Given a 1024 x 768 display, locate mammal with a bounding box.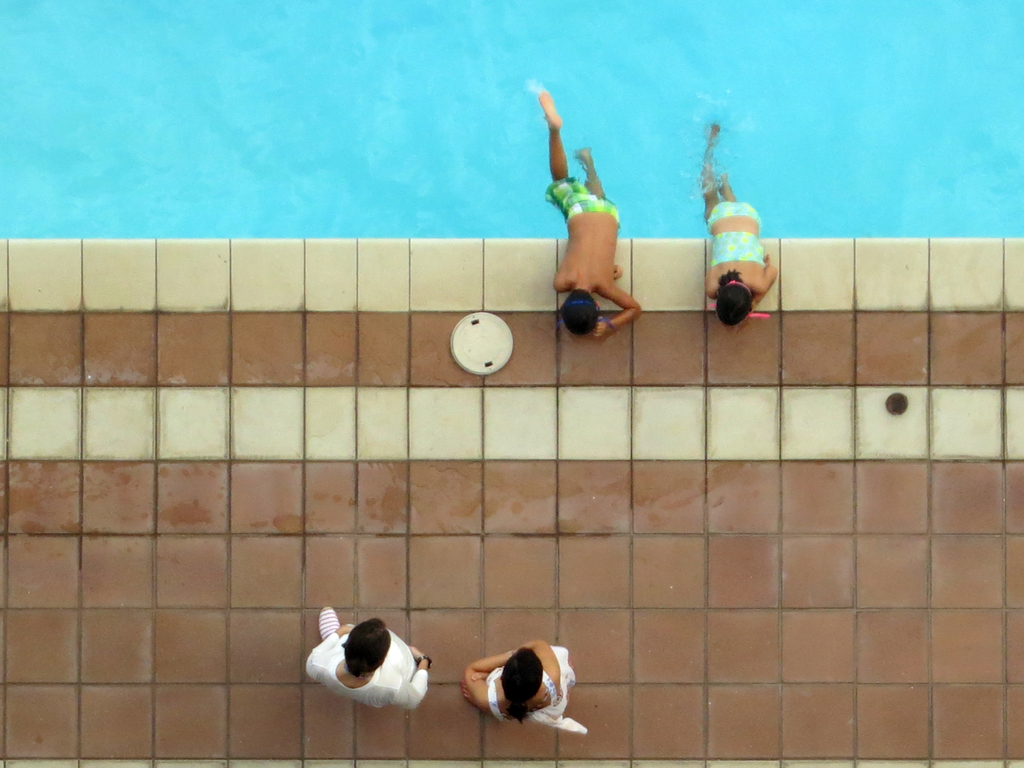
Located: BBox(447, 647, 582, 751).
